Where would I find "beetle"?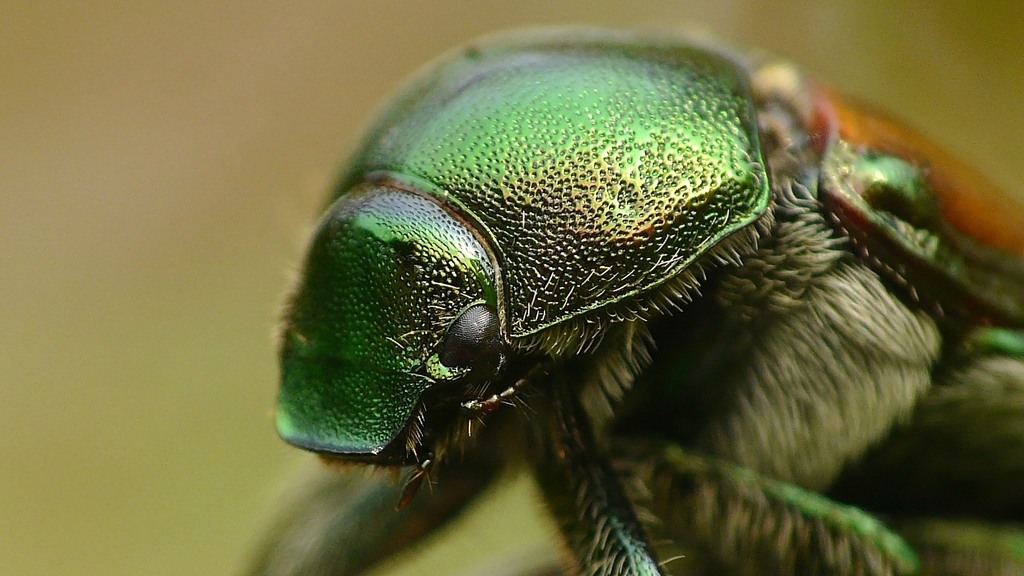
At 283/42/1016/575.
